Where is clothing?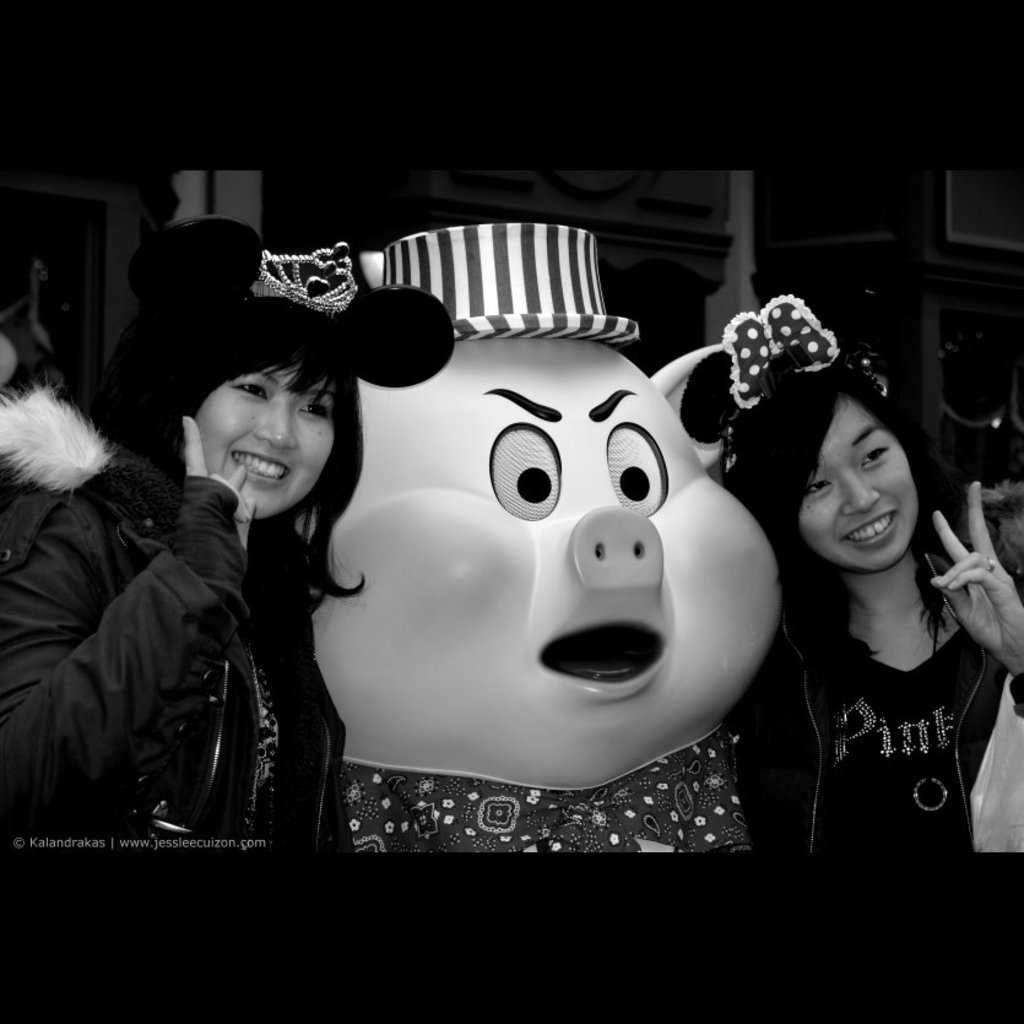
select_region(769, 473, 1003, 868).
